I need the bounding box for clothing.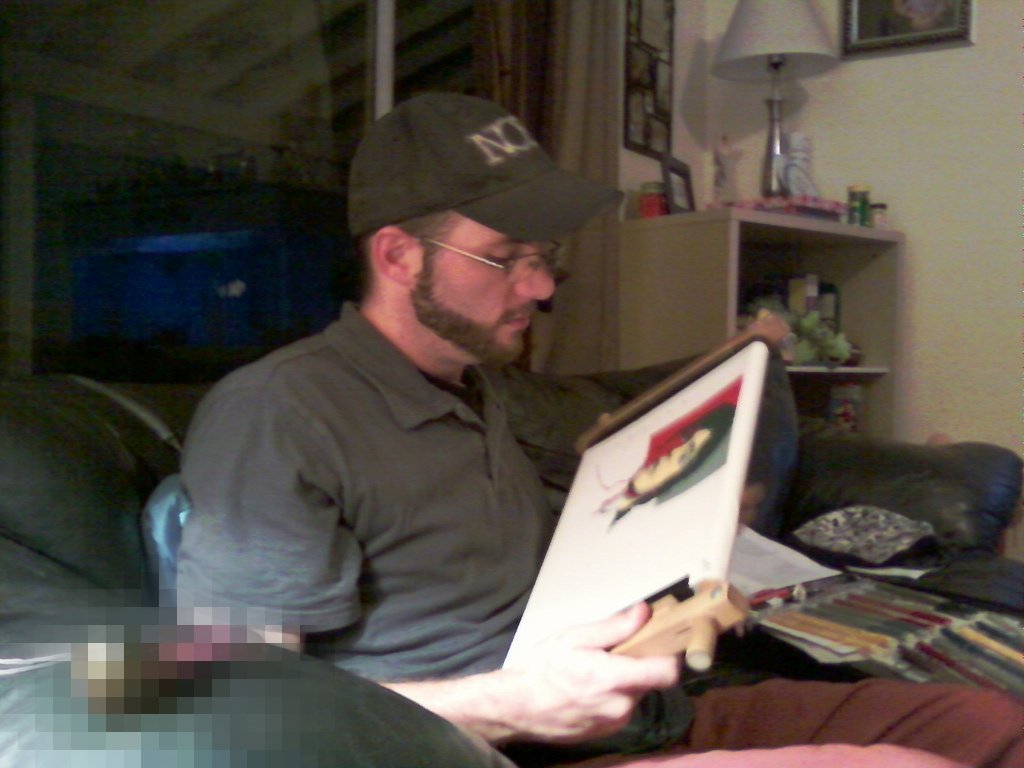
Here it is: locate(579, 415, 640, 535).
